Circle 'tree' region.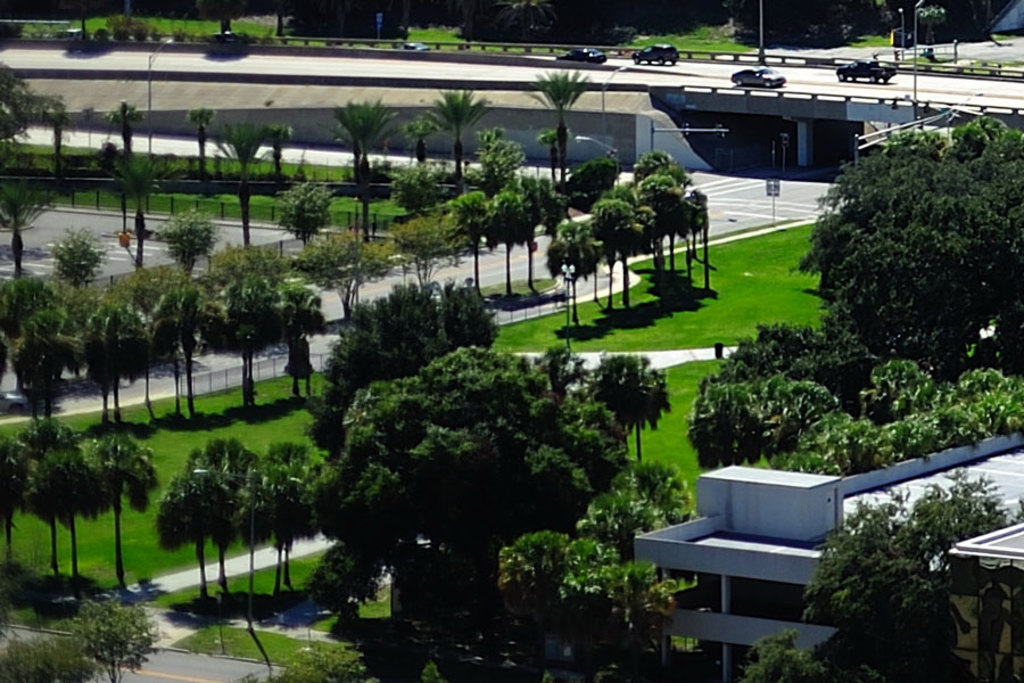
Region: 866,361,938,419.
